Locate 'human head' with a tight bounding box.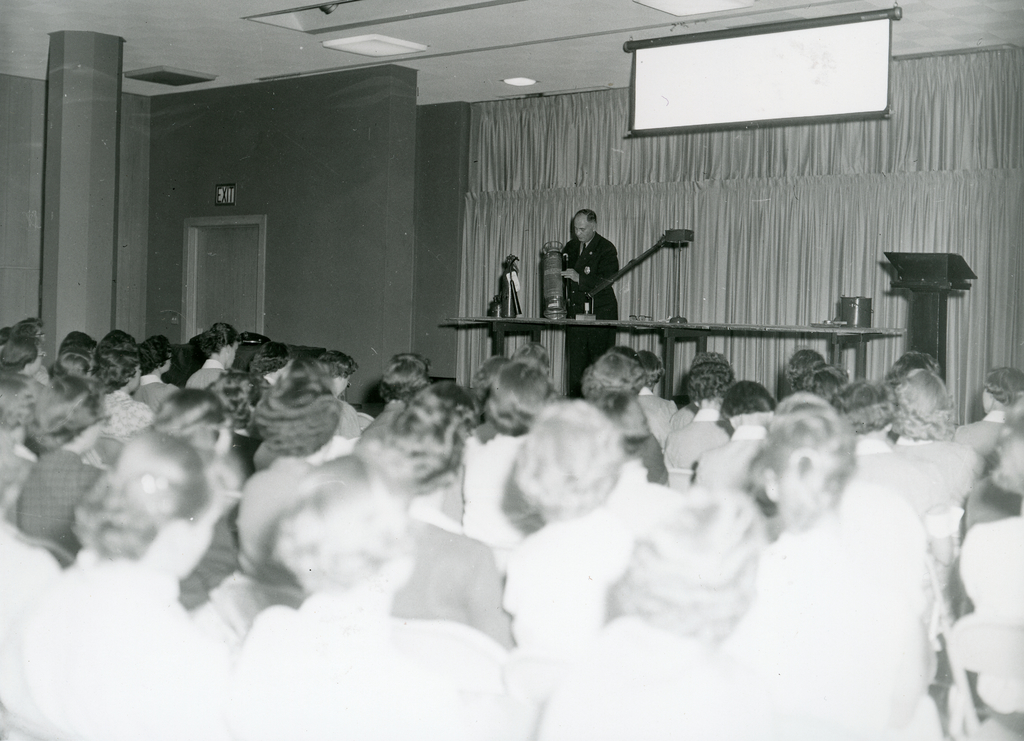
88 340 140 402.
